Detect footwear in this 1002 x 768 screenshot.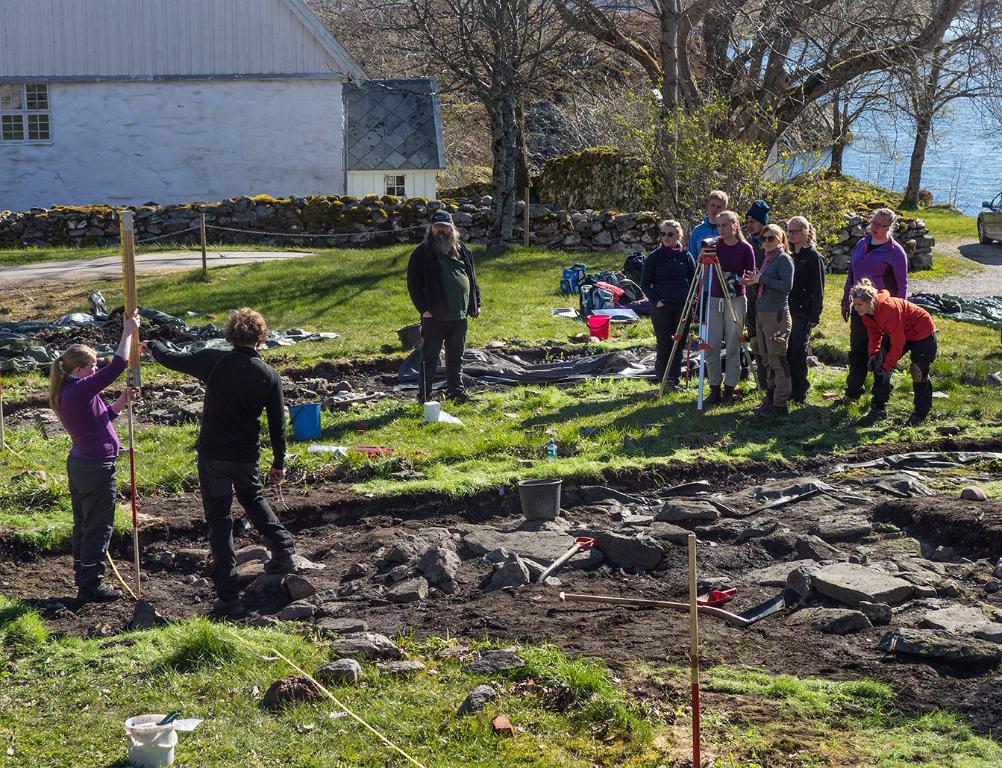
Detection: pyautogui.locateOnScreen(702, 383, 724, 405).
